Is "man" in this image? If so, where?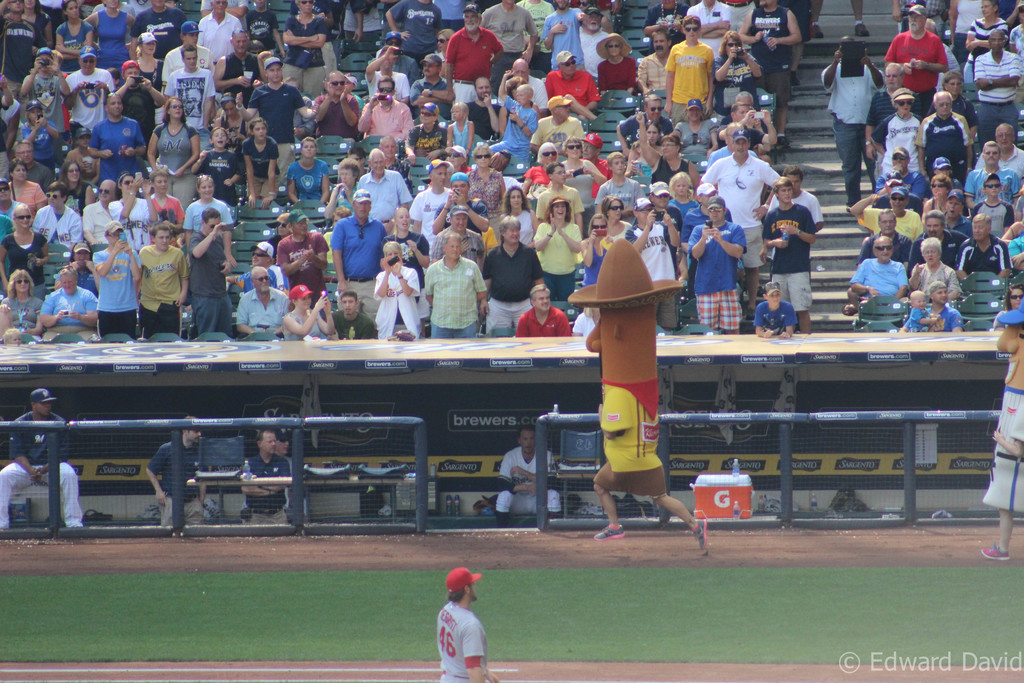
Yes, at x1=84, y1=179, x2=146, y2=259.
